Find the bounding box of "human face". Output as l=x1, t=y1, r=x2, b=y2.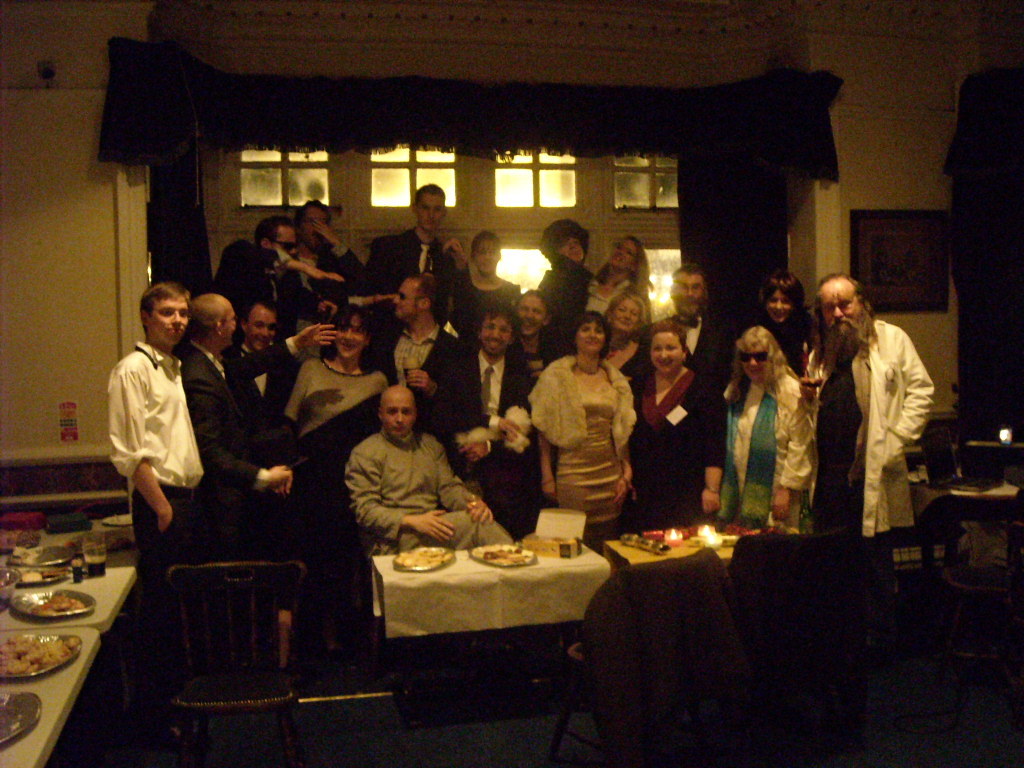
l=339, t=319, r=362, b=357.
